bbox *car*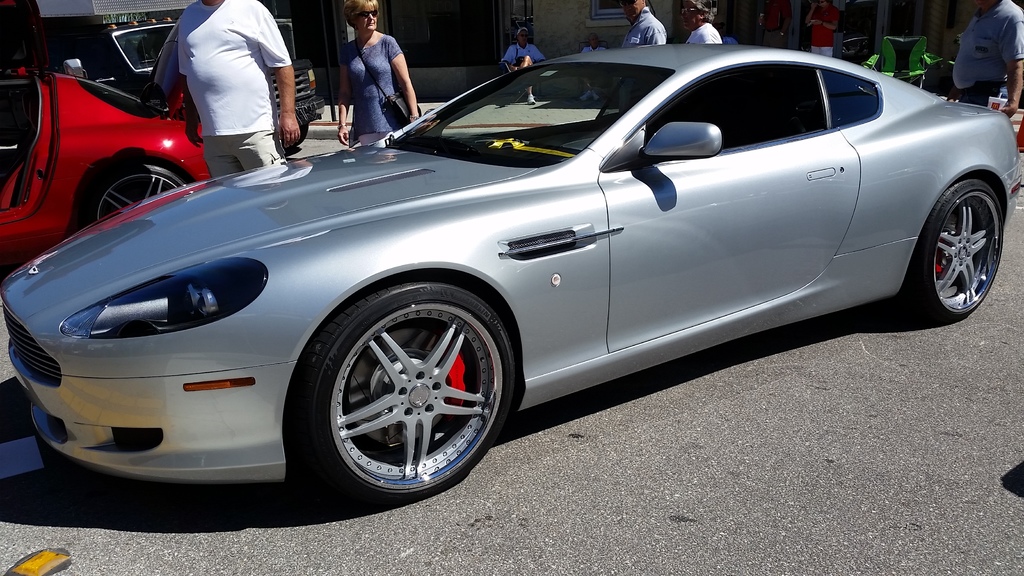
(0,15,212,271)
